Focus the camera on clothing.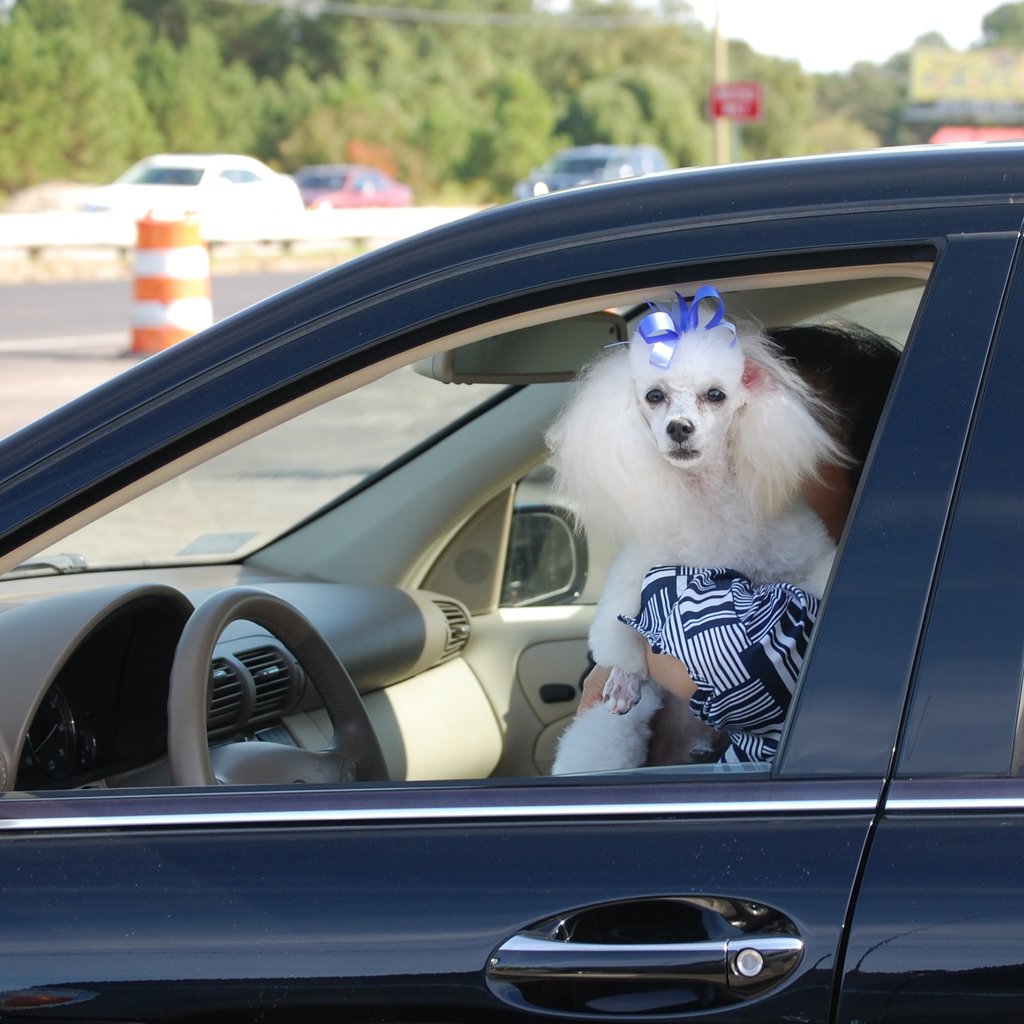
Focus region: 617 567 825 766.
